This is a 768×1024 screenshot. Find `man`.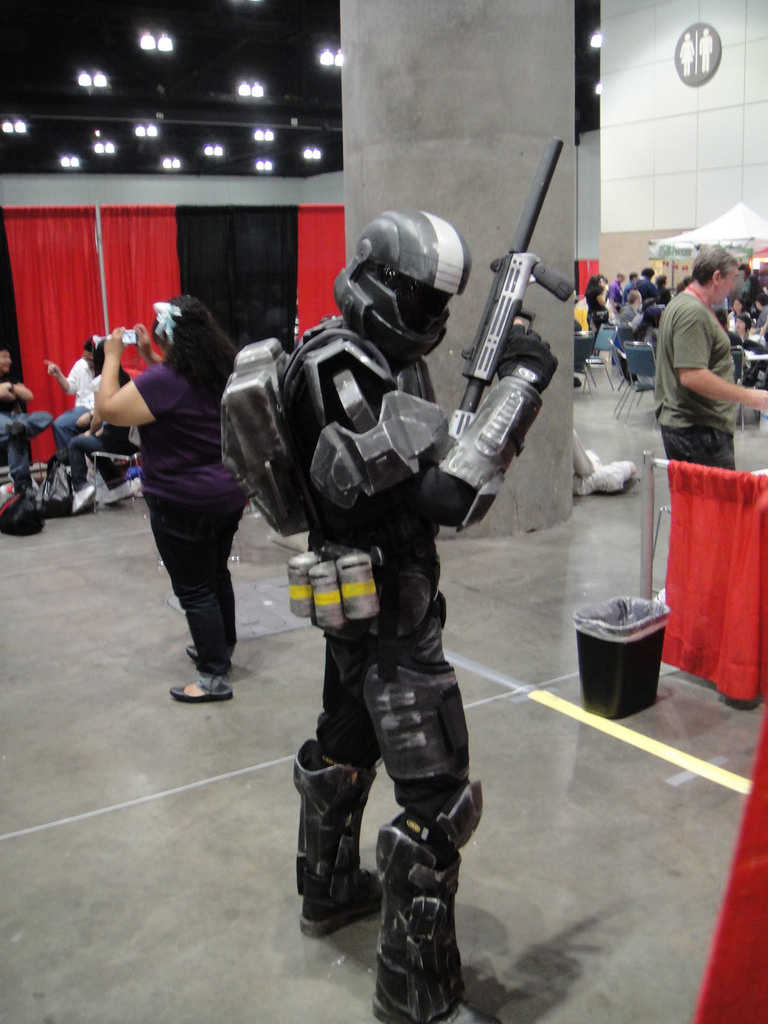
Bounding box: <bbox>650, 236, 759, 475</bbox>.
